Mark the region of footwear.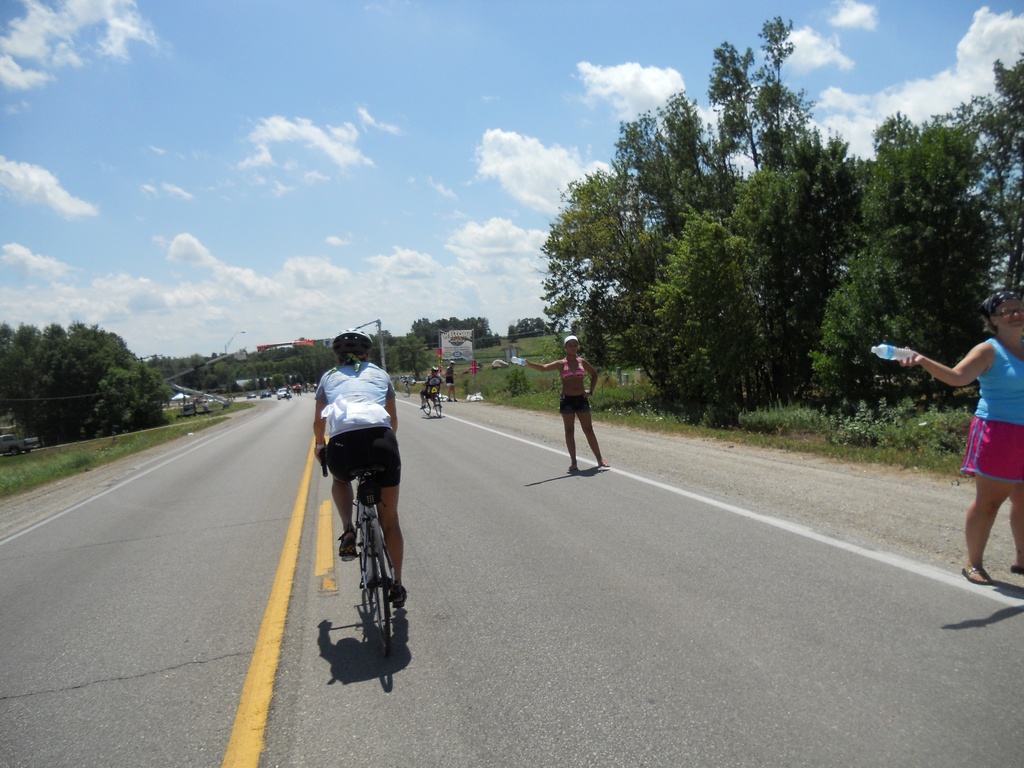
Region: crop(957, 564, 992, 589).
